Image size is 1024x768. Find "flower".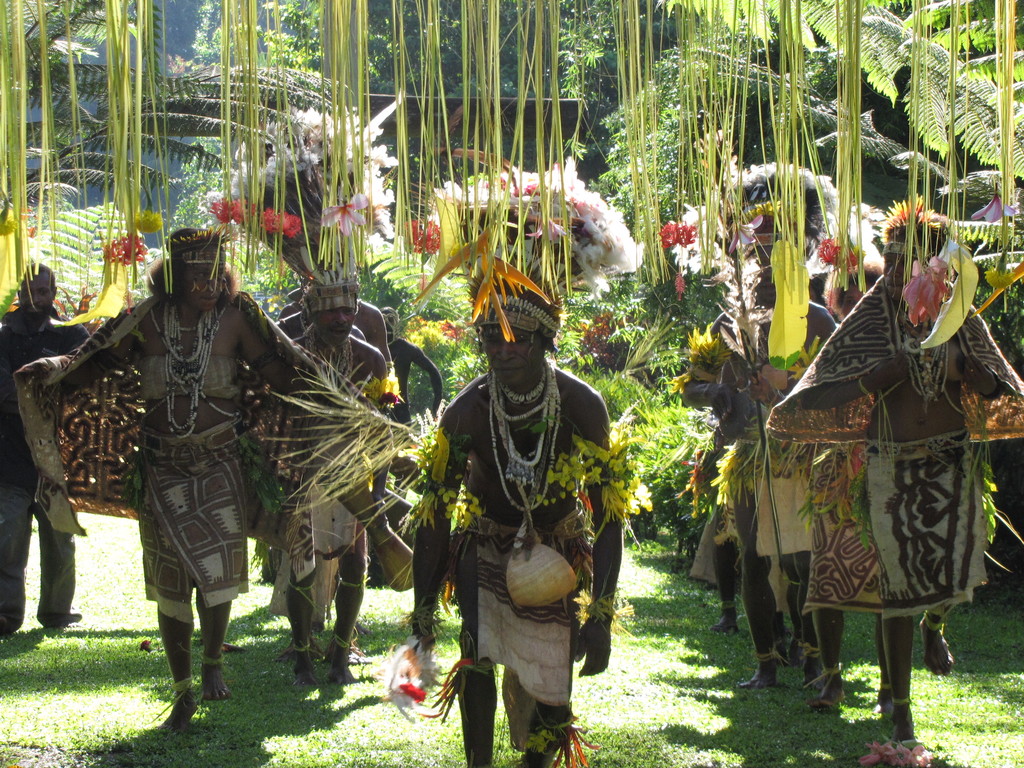
bbox=(209, 193, 244, 221).
